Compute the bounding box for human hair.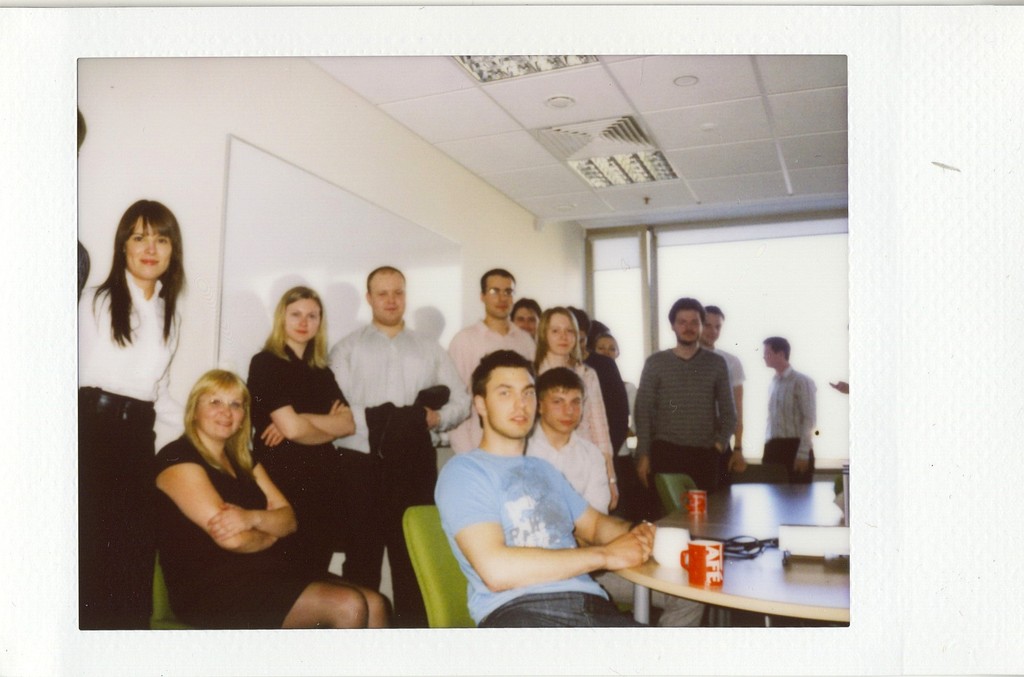
(533,304,583,367).
